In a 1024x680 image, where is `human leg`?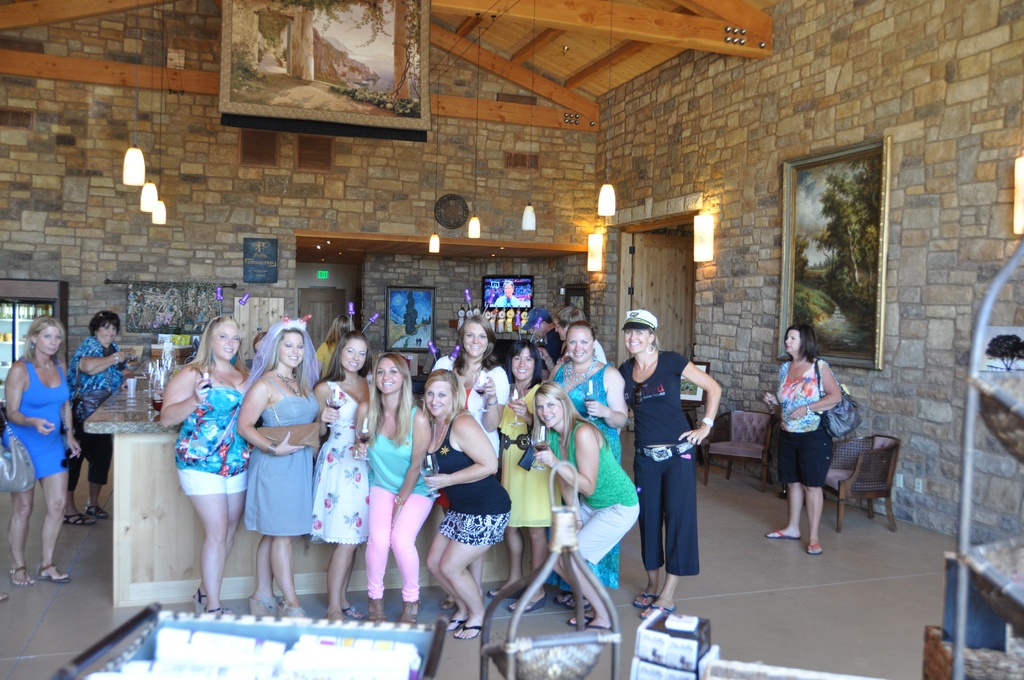
locate(10, 485, 34, 584).
